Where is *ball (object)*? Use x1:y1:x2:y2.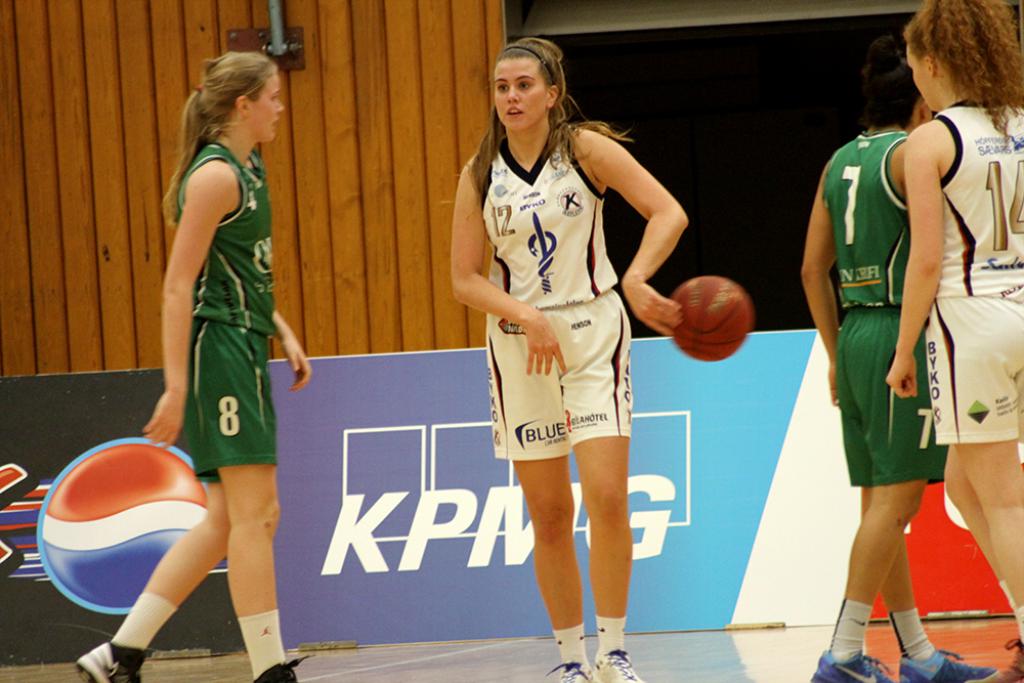
40:440:209:613.
